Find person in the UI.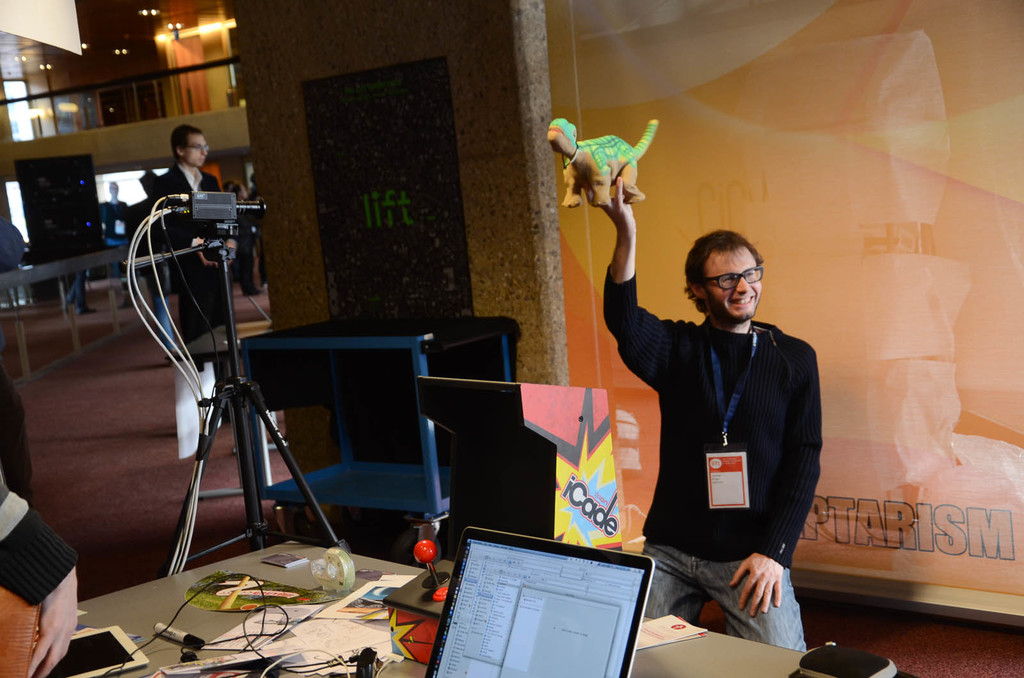
UI element at (0, 368, 80, 677).
